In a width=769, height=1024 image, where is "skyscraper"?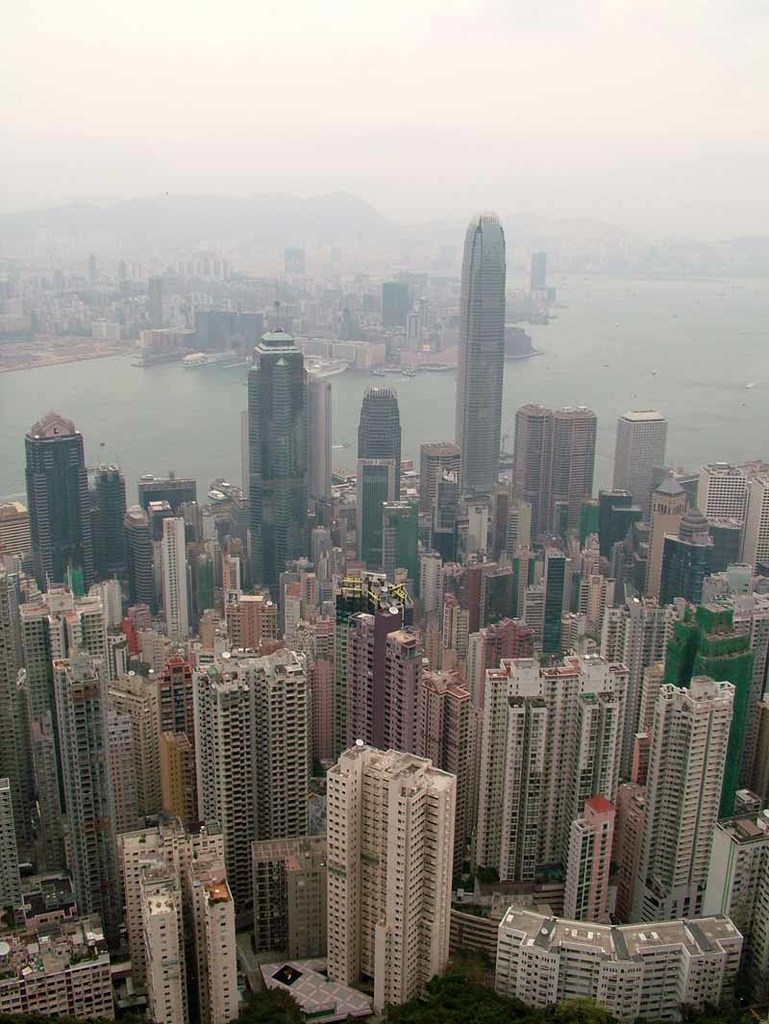
select_region(645, 684, 732, 918).
